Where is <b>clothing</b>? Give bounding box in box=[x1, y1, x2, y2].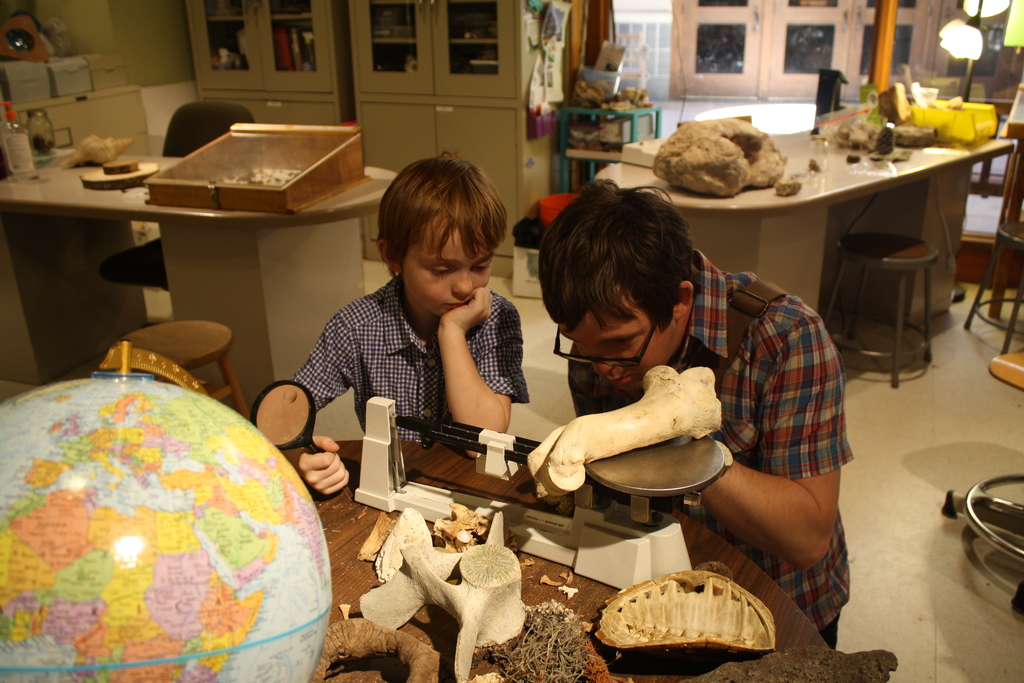
box=[571, 244, 851, 623].
